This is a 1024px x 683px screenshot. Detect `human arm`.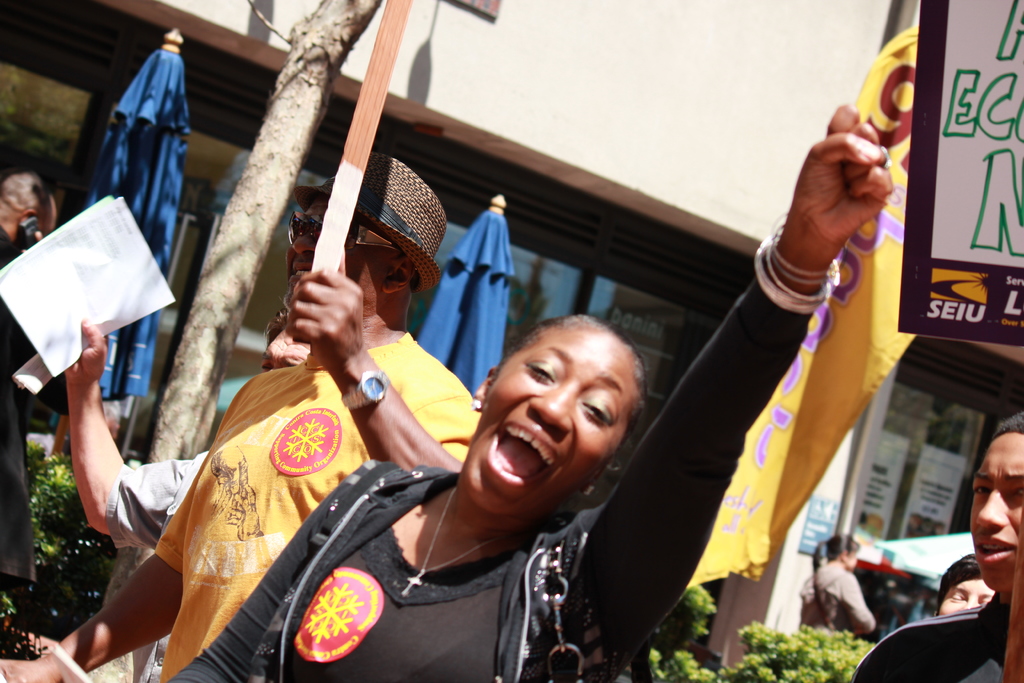
59,318,186,542.
